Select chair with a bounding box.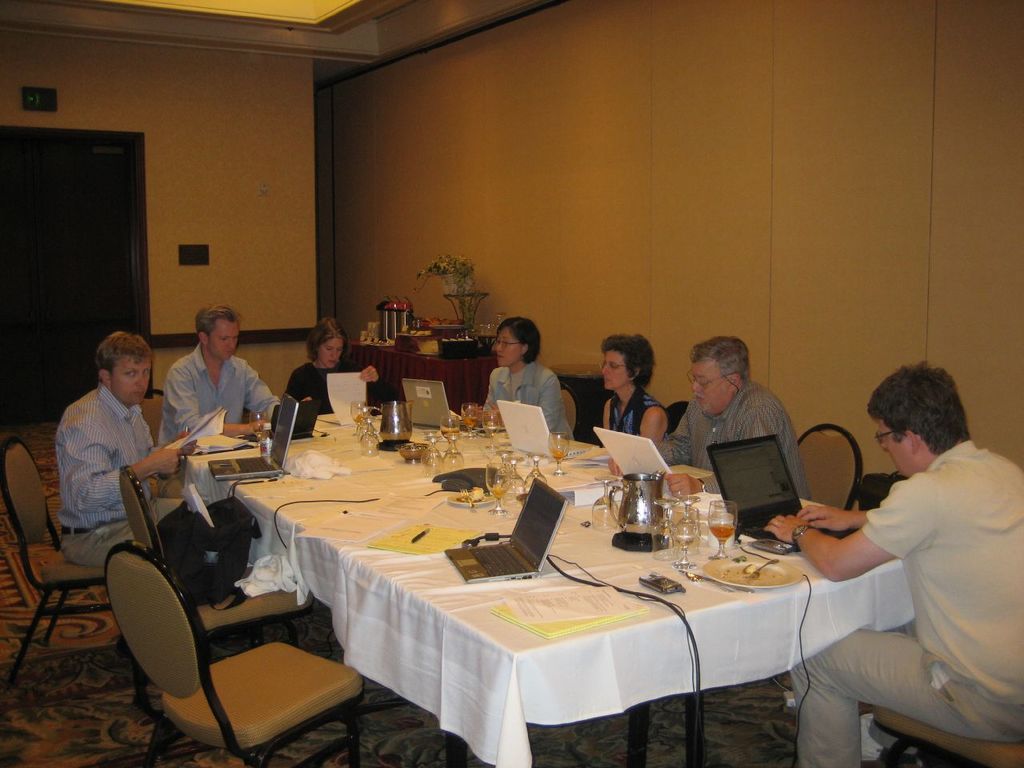
locate(0, 438, 107, 690).
